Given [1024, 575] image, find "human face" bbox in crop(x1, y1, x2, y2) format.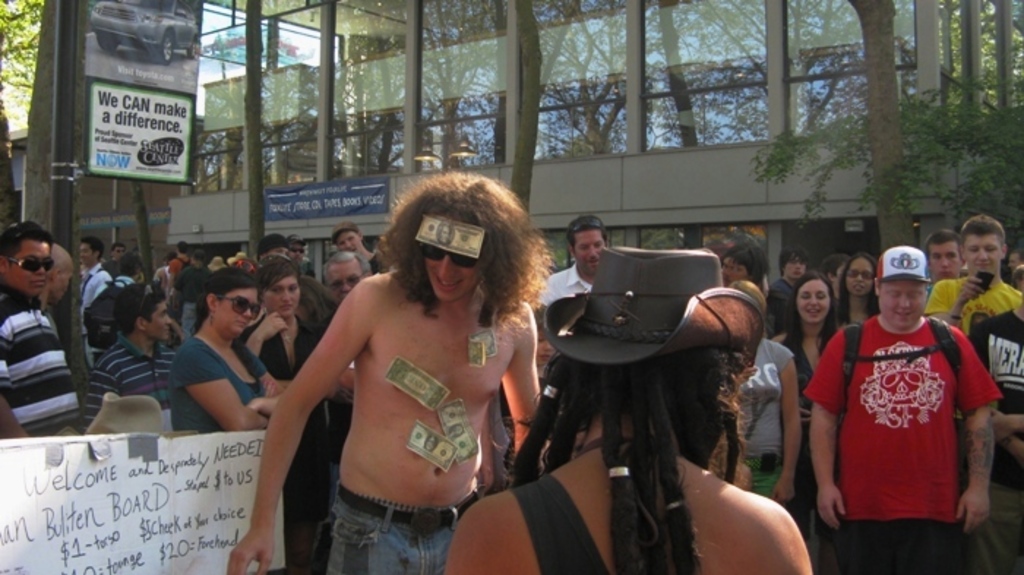
crop(214, 287, 257, 339).
